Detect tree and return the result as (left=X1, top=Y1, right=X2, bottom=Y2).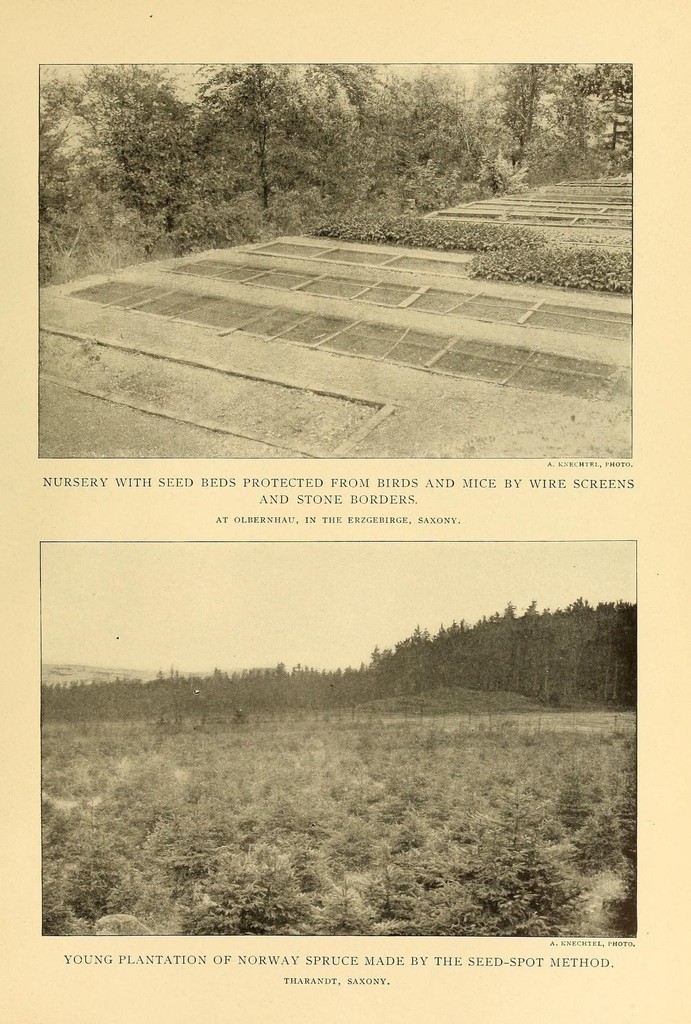
(left=83, top=59, right=188, bottom=194).
